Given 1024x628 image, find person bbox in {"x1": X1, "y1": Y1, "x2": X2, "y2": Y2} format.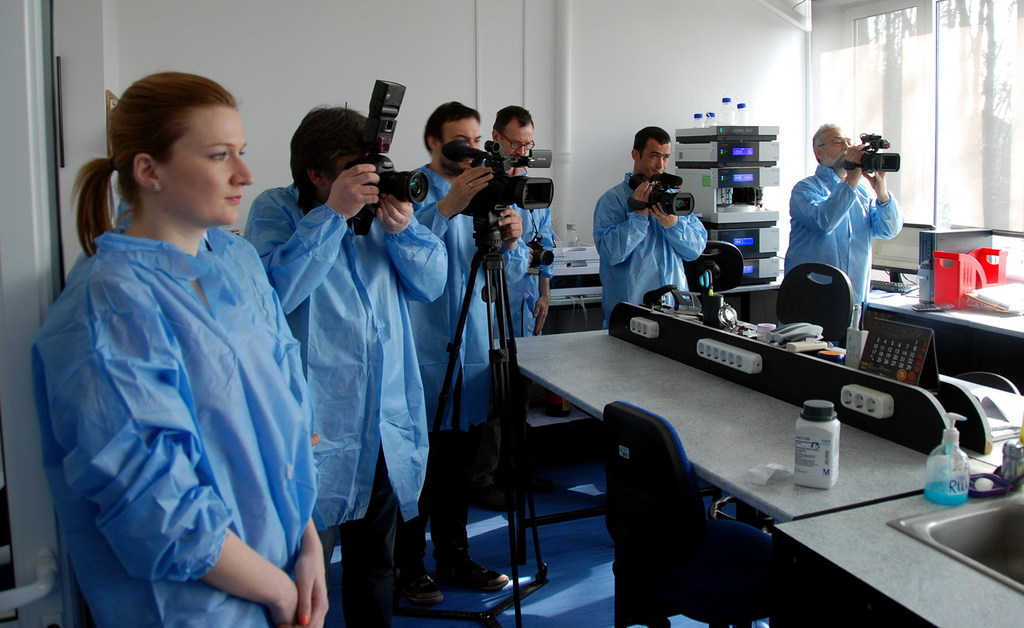
{"x1": 29, "y1": 69, "x2": 336, "y2": 627}.
